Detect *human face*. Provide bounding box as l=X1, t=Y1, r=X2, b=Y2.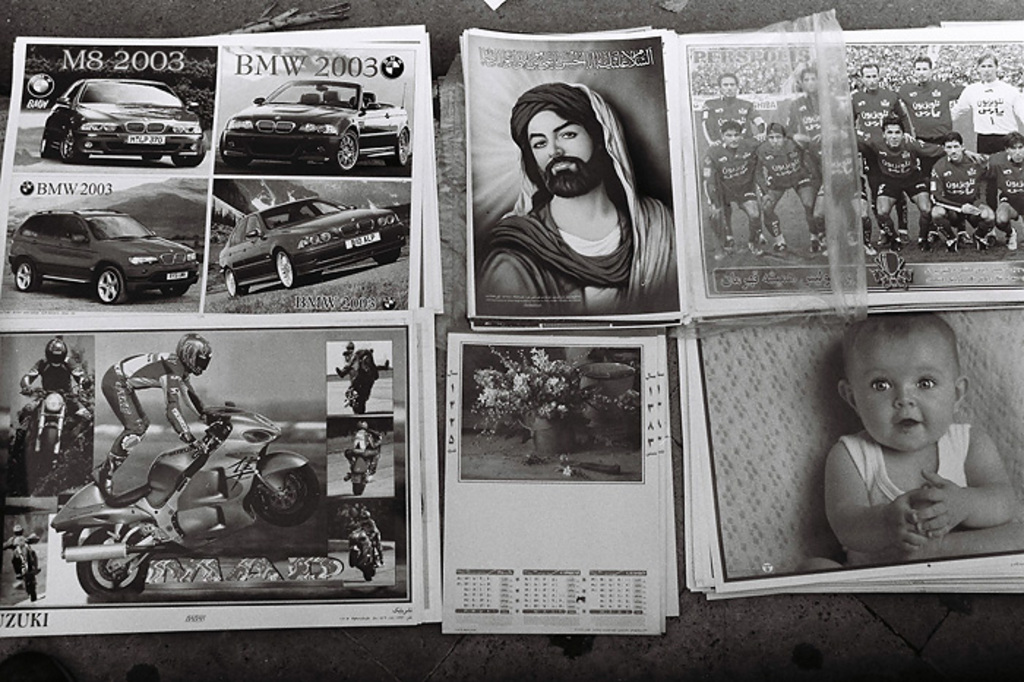
l=720, t=75, r=737, b=97.
